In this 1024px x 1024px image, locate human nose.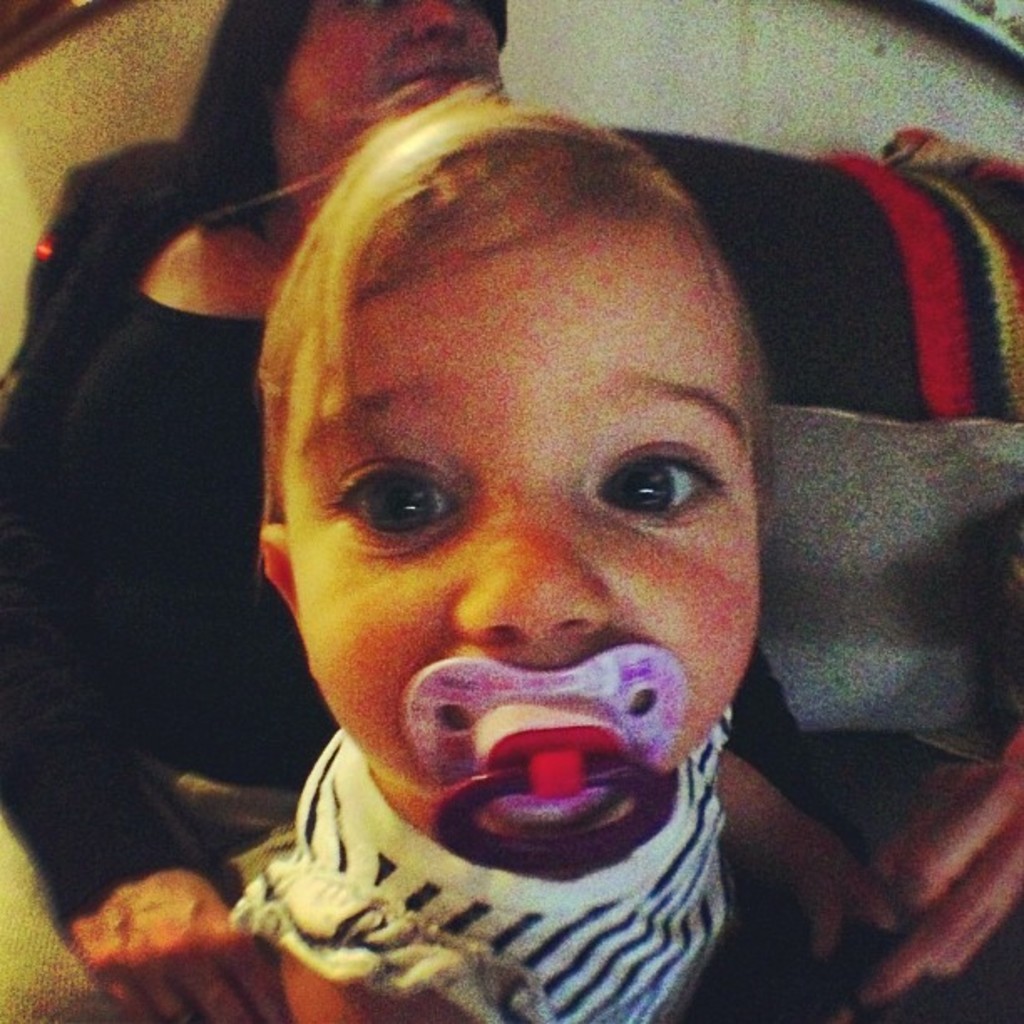
Bounding box: (x1=448, y1=502, x2=609, y2=641).
